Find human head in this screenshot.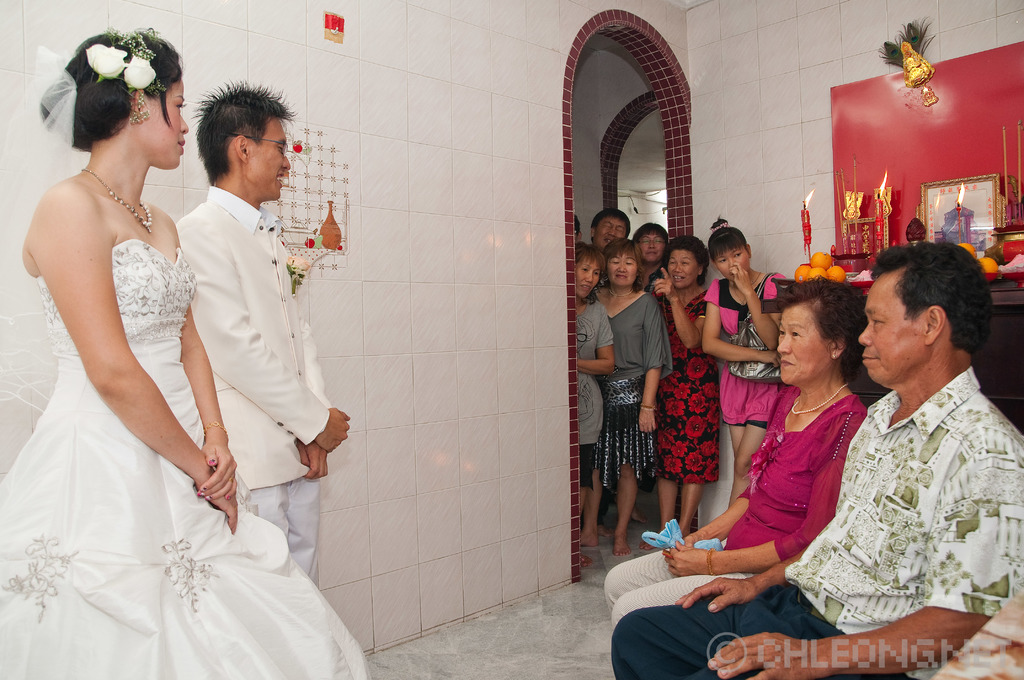
The bounding box for human head is <bbox>25, 22, 189, 171</bbox>.
